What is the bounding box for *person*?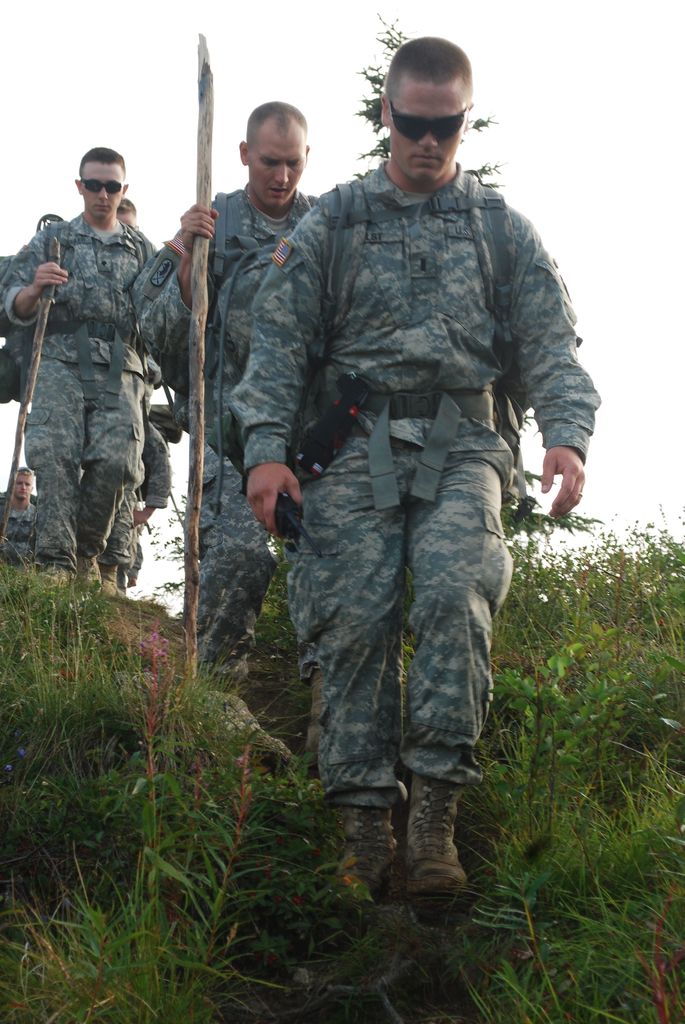
x1=98 y1=401 x2=171 y2=599.
